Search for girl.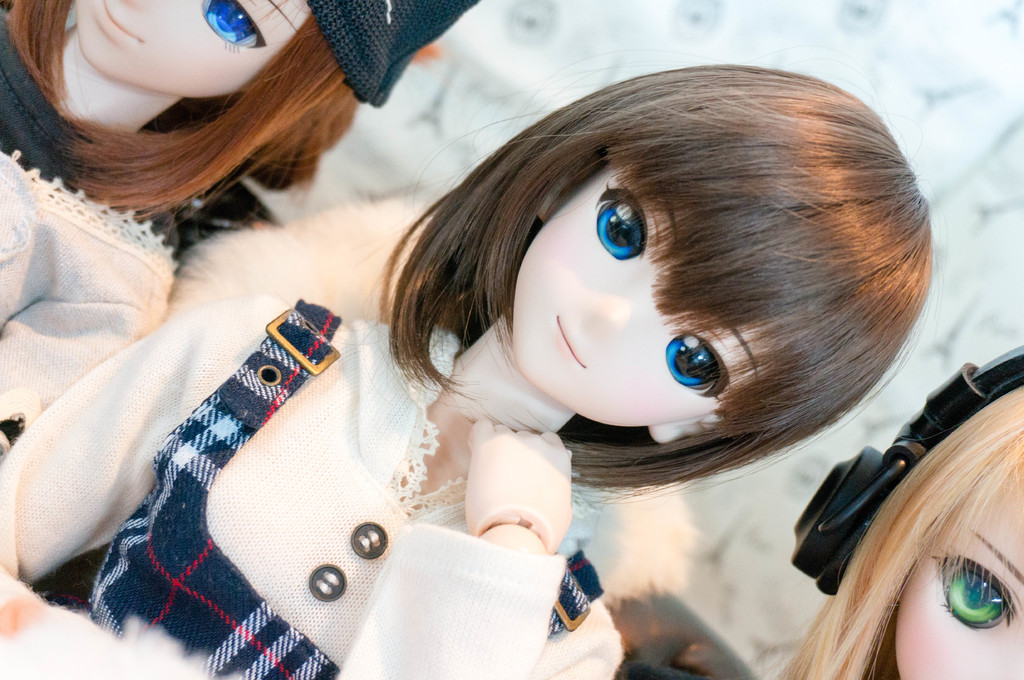
Found at 1 0 481 438.
